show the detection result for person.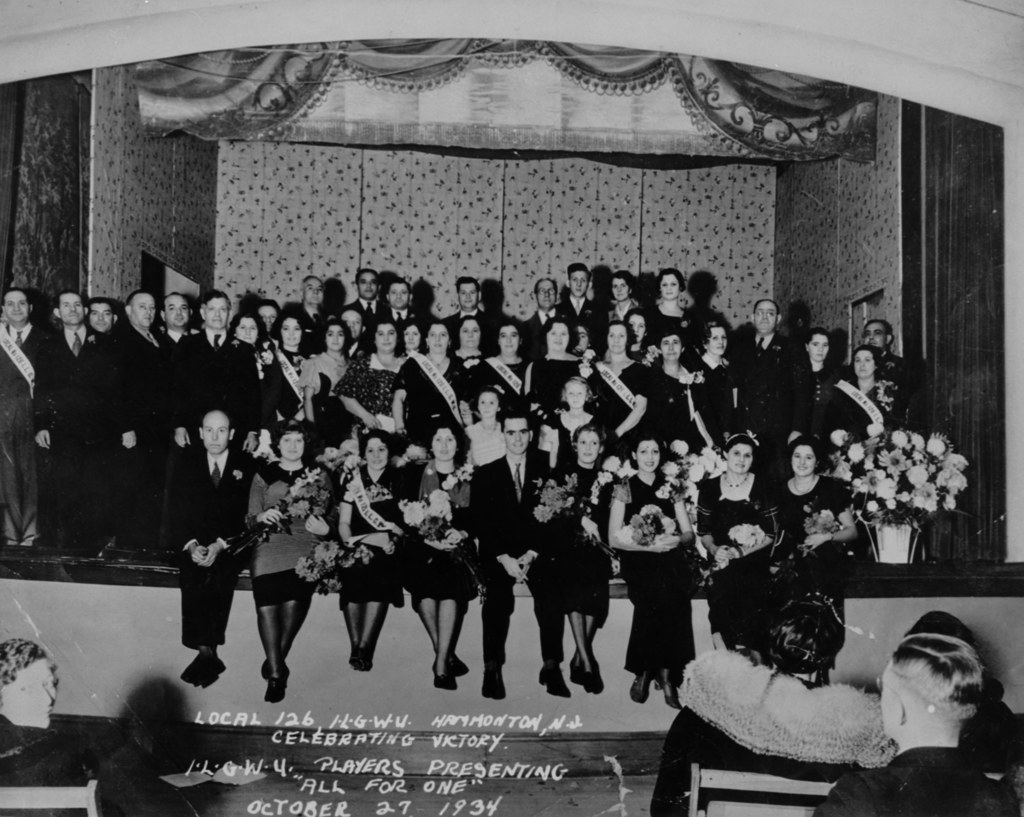
<region>167, 396, 277, 716</region>.
